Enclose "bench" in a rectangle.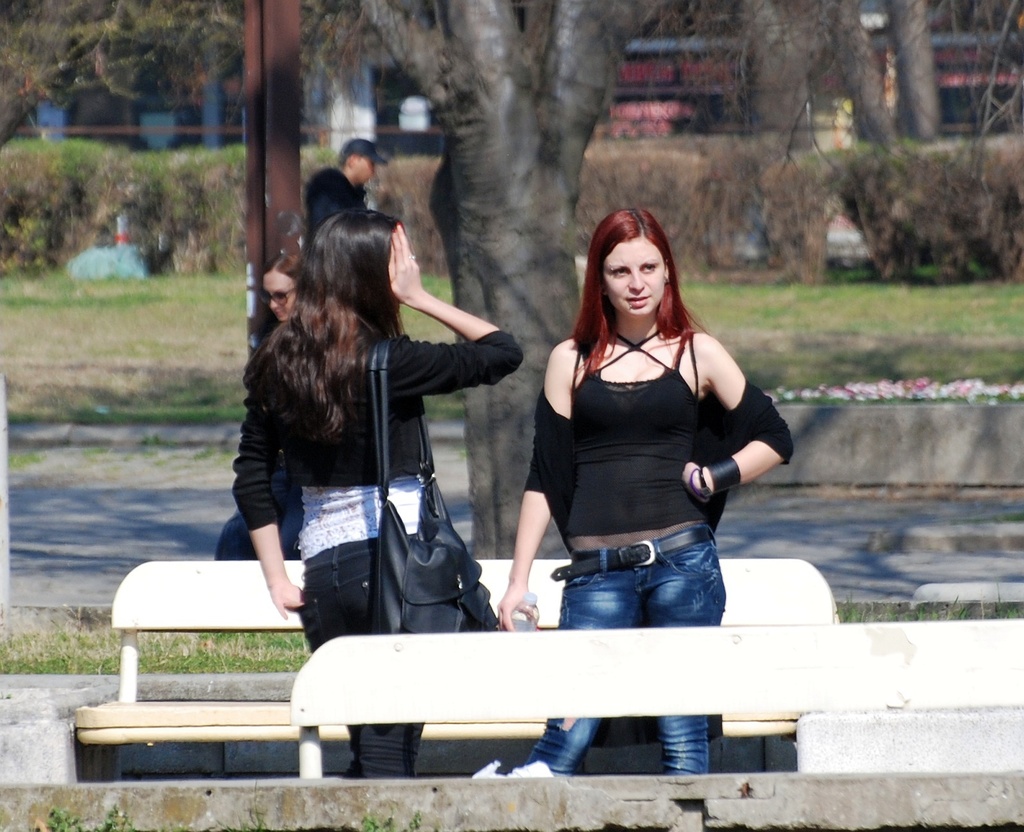
<region>286, 621, 1023, 780</region>.
